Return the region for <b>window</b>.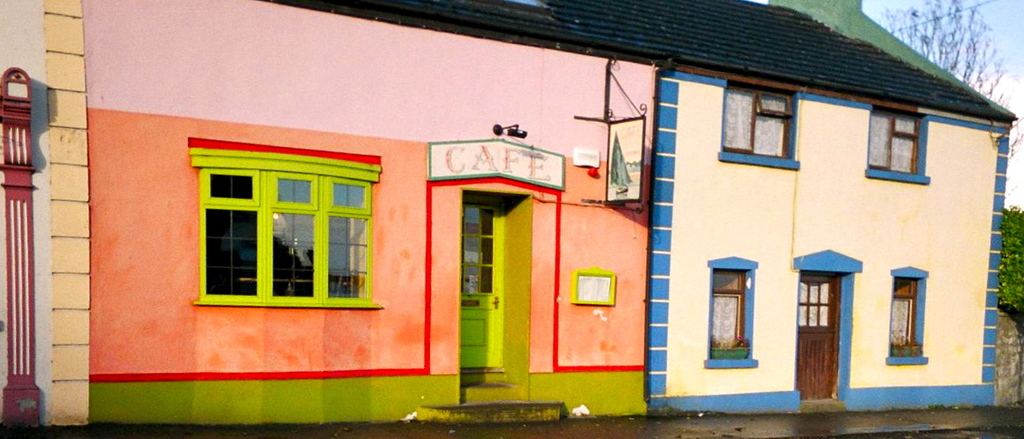
left=187, top=140, right=378, bottom=308.
